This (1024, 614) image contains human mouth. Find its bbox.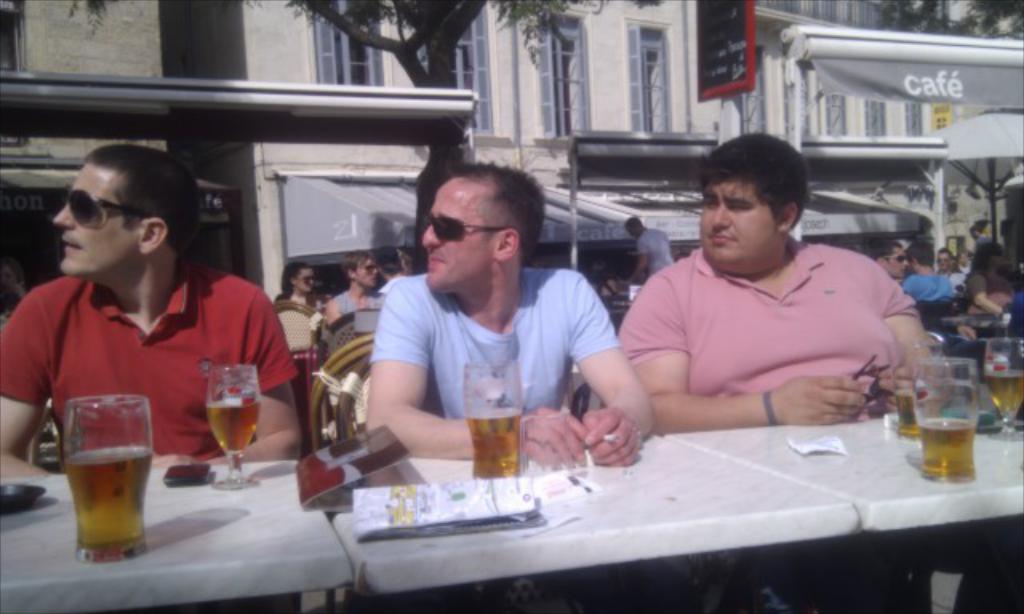
427,254,446,269.
